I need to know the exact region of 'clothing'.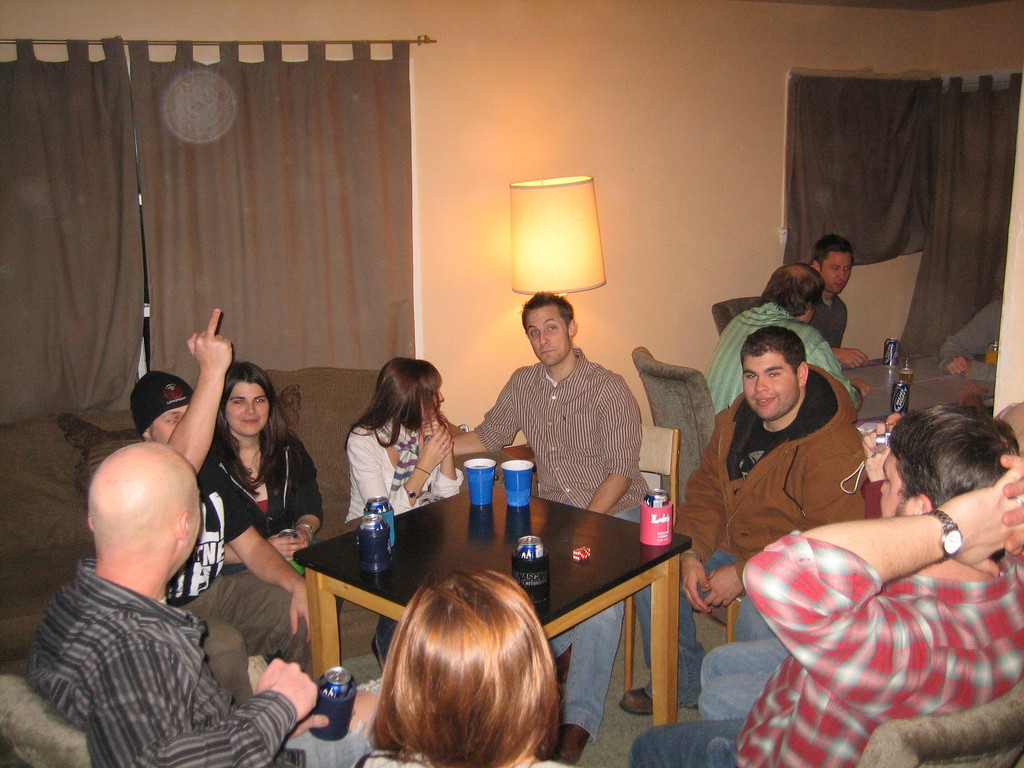
Region: (811,297,848,352).
